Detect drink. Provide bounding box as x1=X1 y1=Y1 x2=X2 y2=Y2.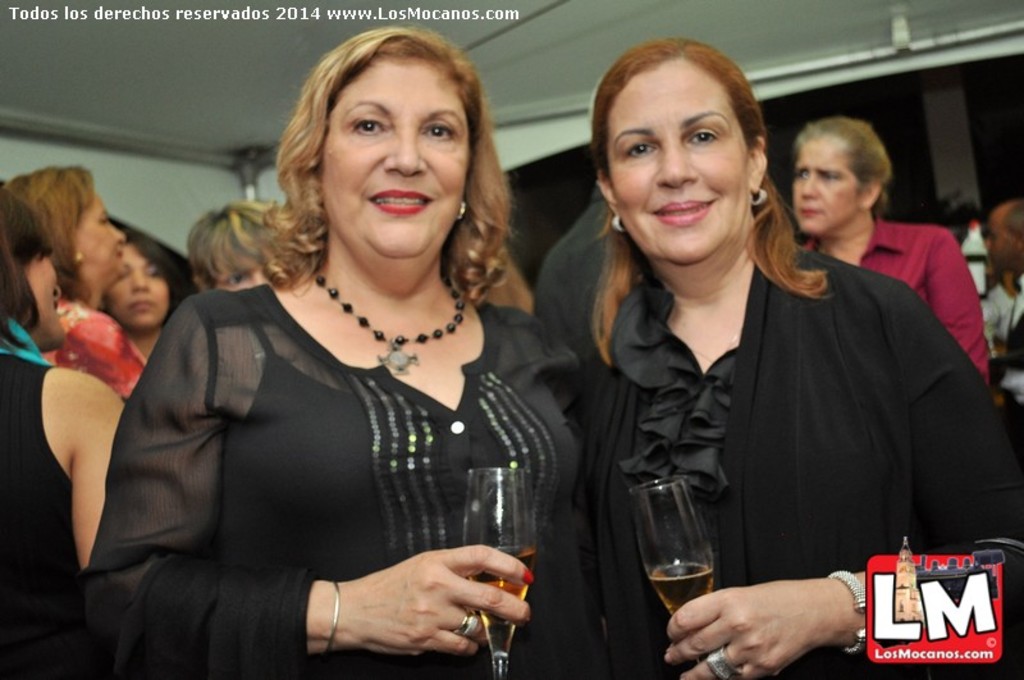
x1=643 y1=560 x2=713 y2=665.
